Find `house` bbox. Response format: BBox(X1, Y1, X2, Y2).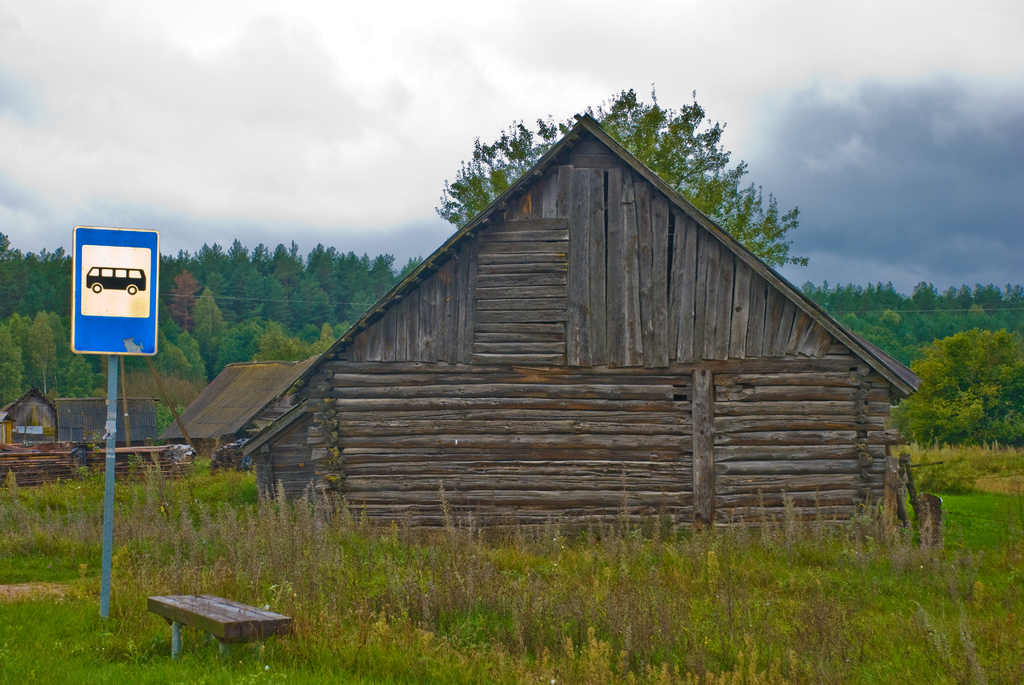
BBox(214, 94, 901, 589).
